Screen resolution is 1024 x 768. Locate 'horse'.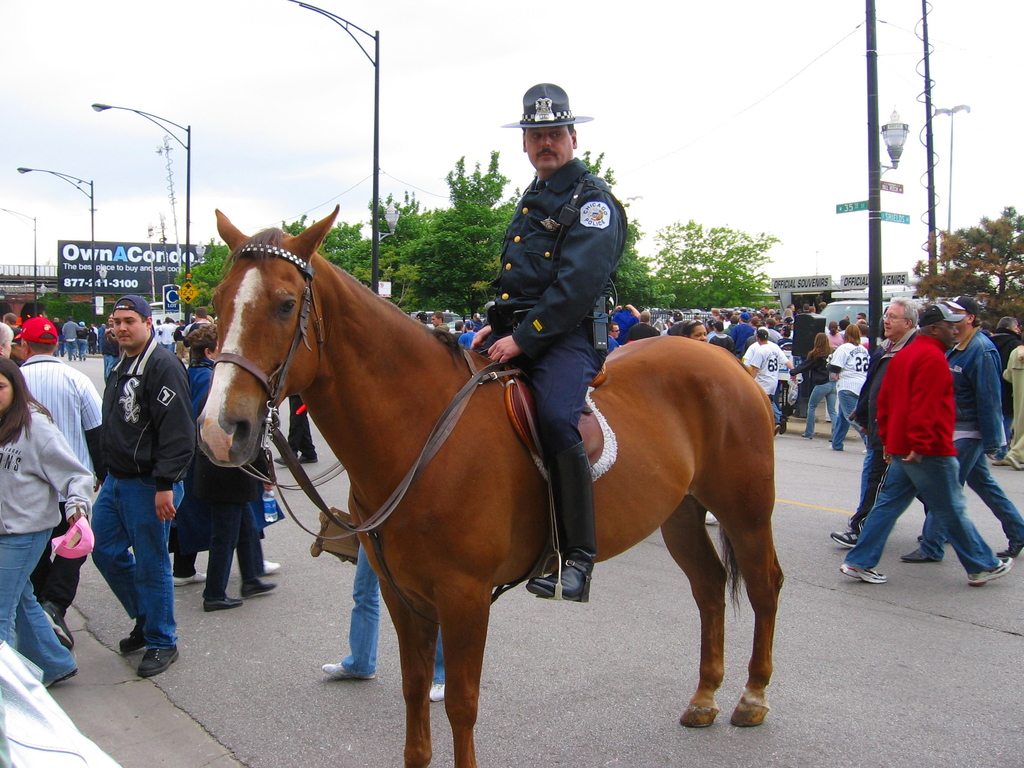
[left=193, top=204, right=783, bottom=767].
